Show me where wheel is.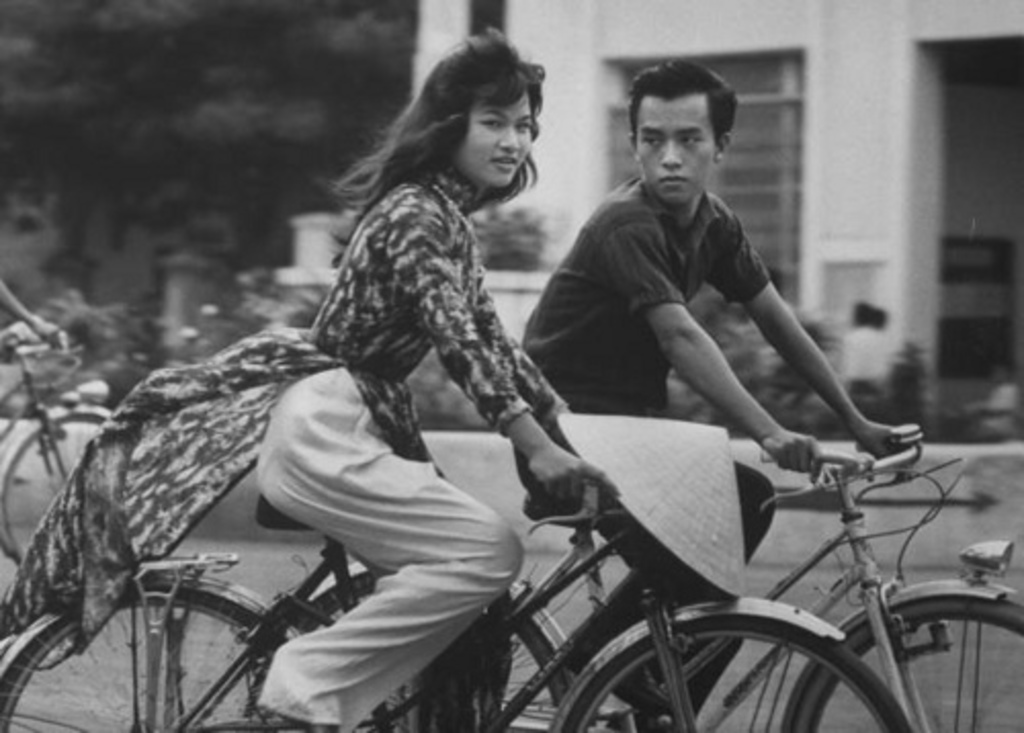
wheel is at bbox=[297, 579, 557, 731].
